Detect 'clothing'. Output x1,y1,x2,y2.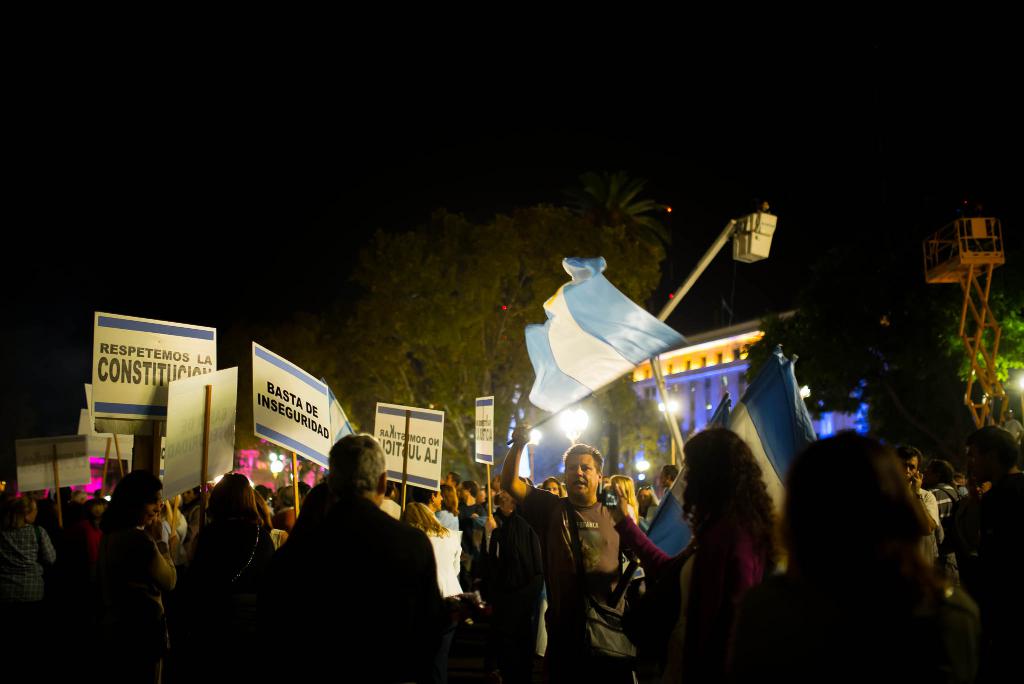
264,497,289,544.
